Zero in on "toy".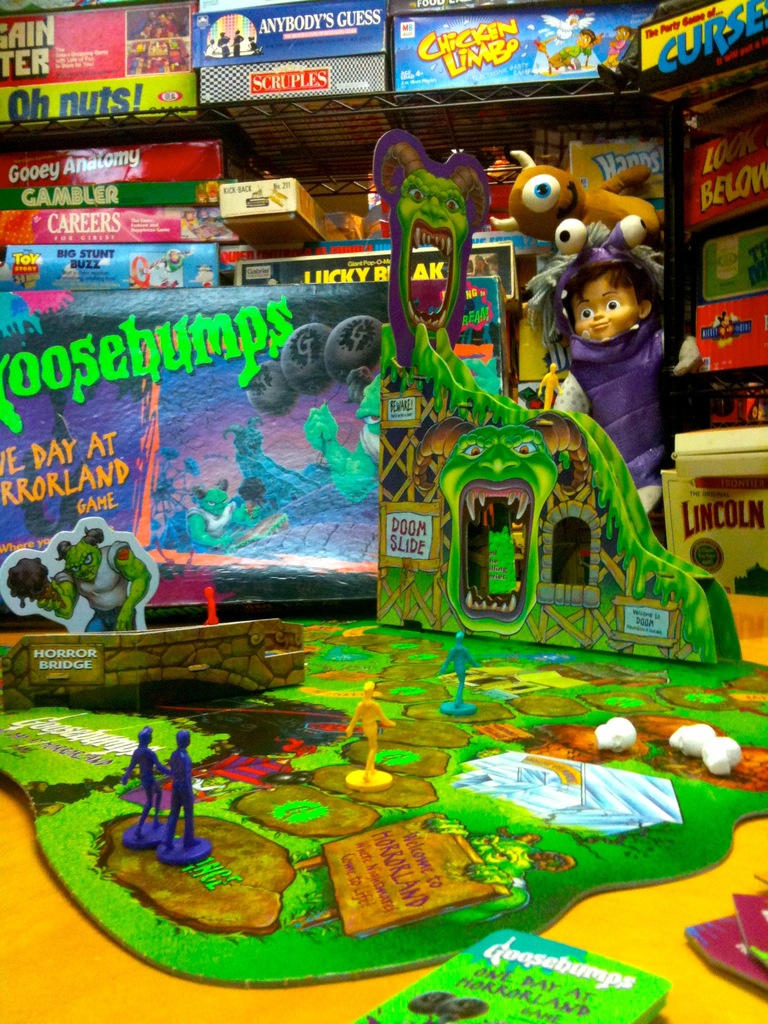
Zeroed in: (x1=370, y1=984, x2=501, y2=1023).
